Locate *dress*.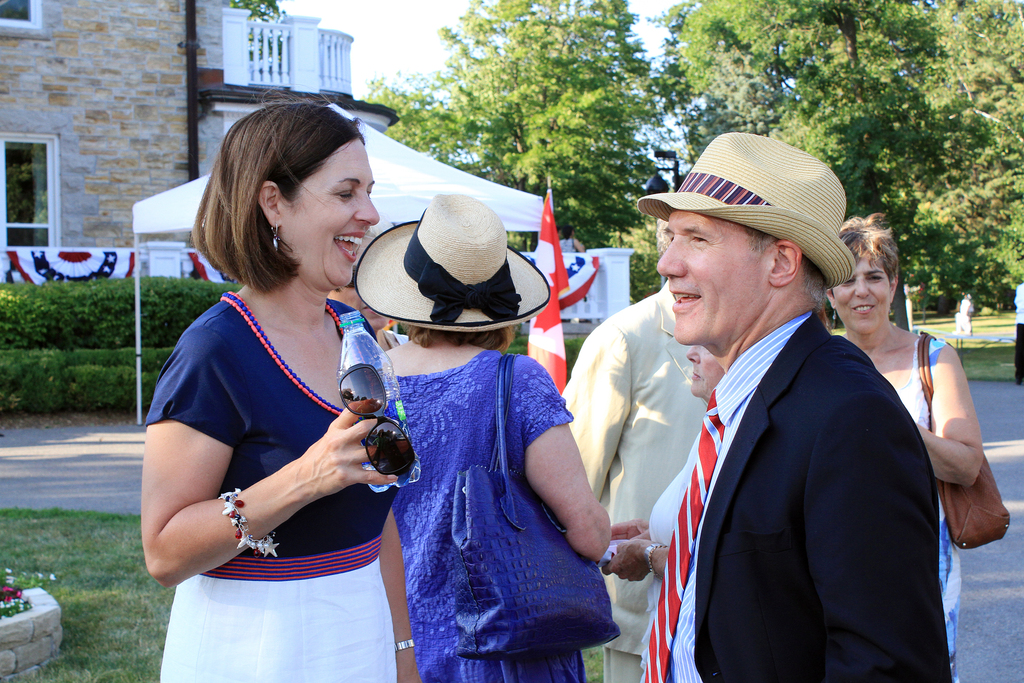
Bounding box: crop(898, 327, 964, 682).
